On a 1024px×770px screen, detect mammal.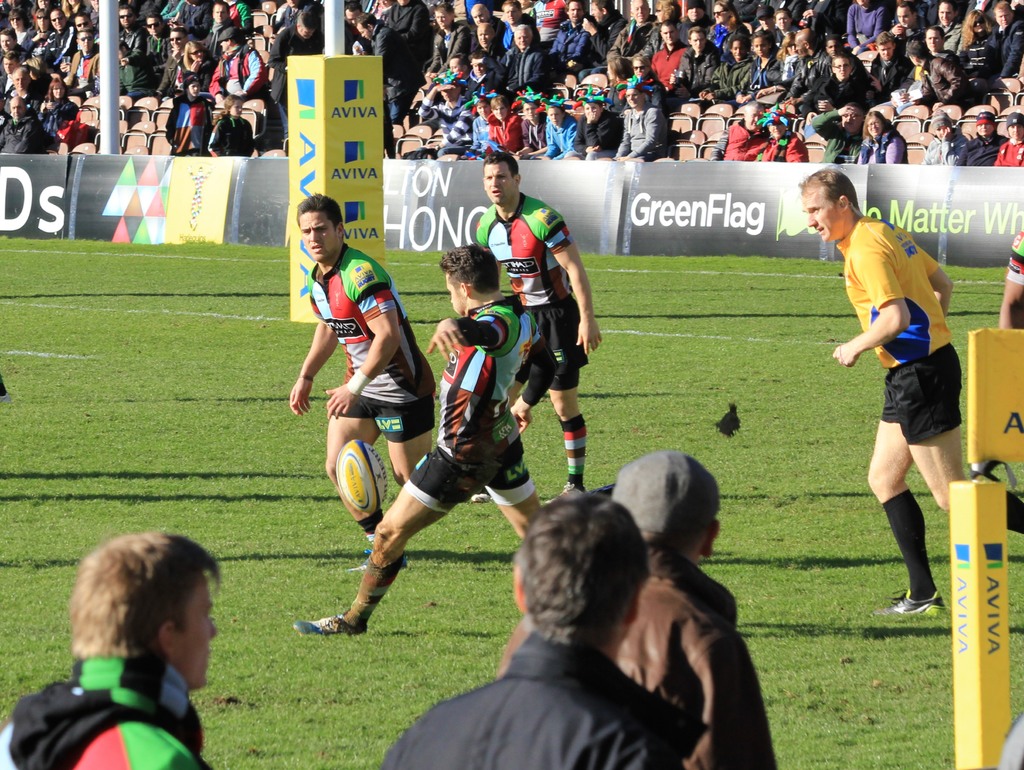
<region>924, 104, 968, 169</region>.
